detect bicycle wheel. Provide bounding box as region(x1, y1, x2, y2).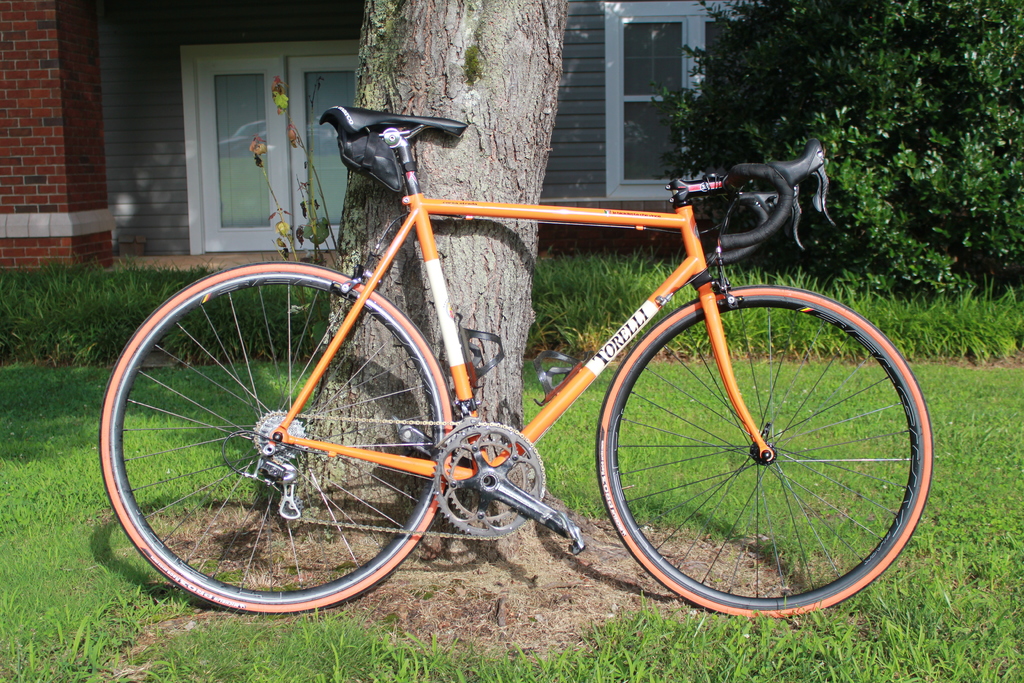
region(79, 273, 497, 630).
